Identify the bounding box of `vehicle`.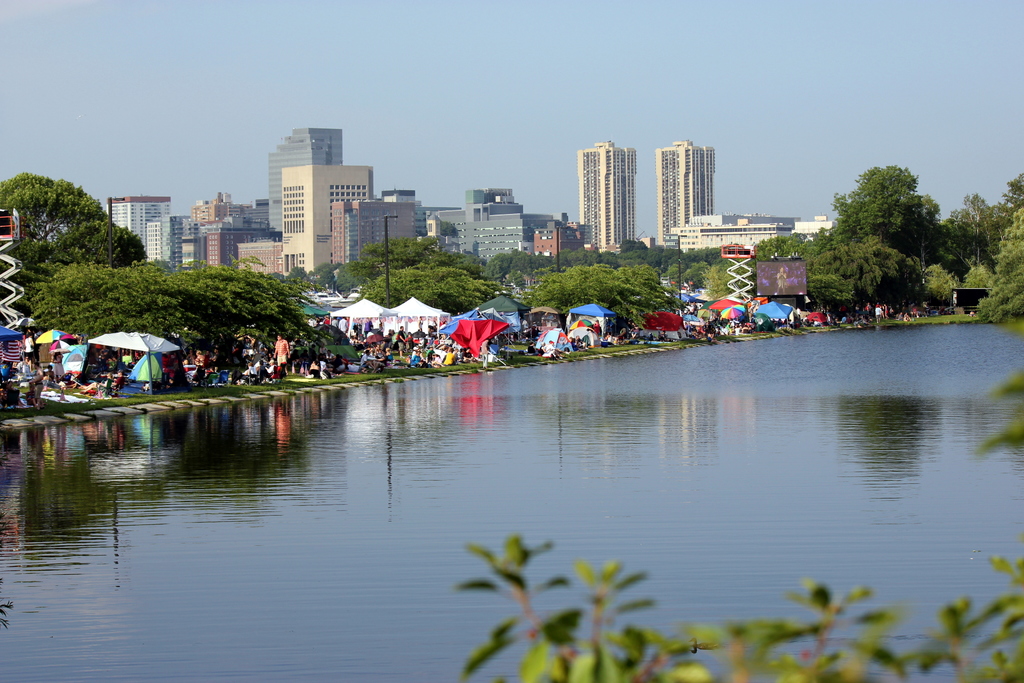
[950,284,989,317].
